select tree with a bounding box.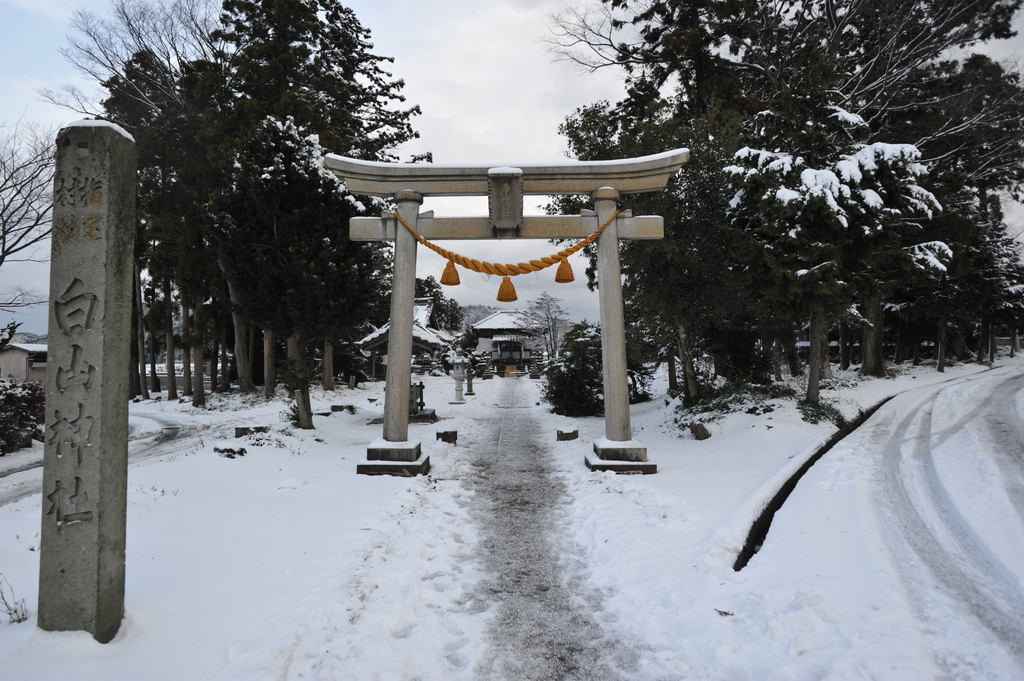
(105,1,429,437).
